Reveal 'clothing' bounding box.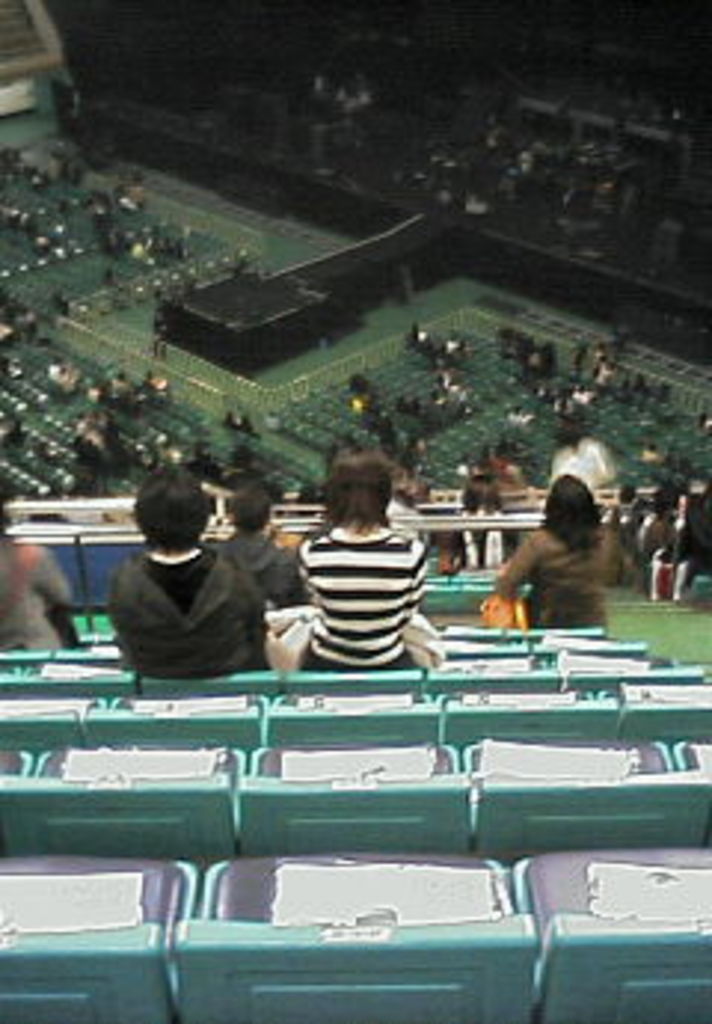
Revealed: {"x1": 552, "y1": 442, "x2": 611, "y2": 490}.
